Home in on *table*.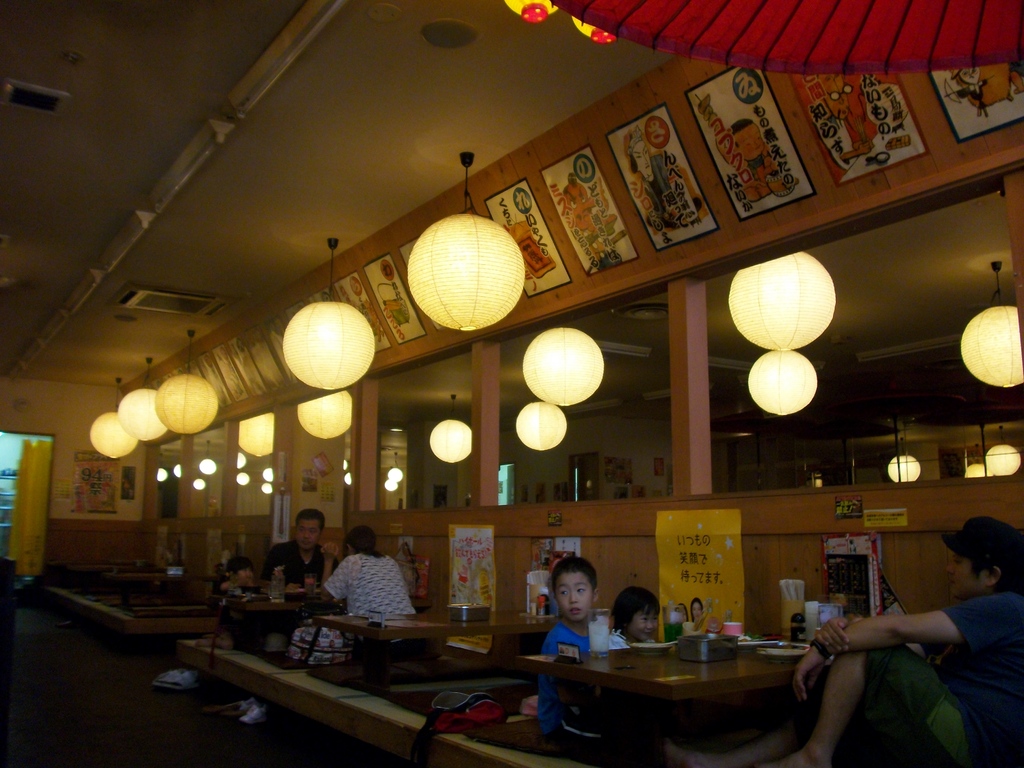
Homed in at left=312, top=598, right=561, bottom=692.
